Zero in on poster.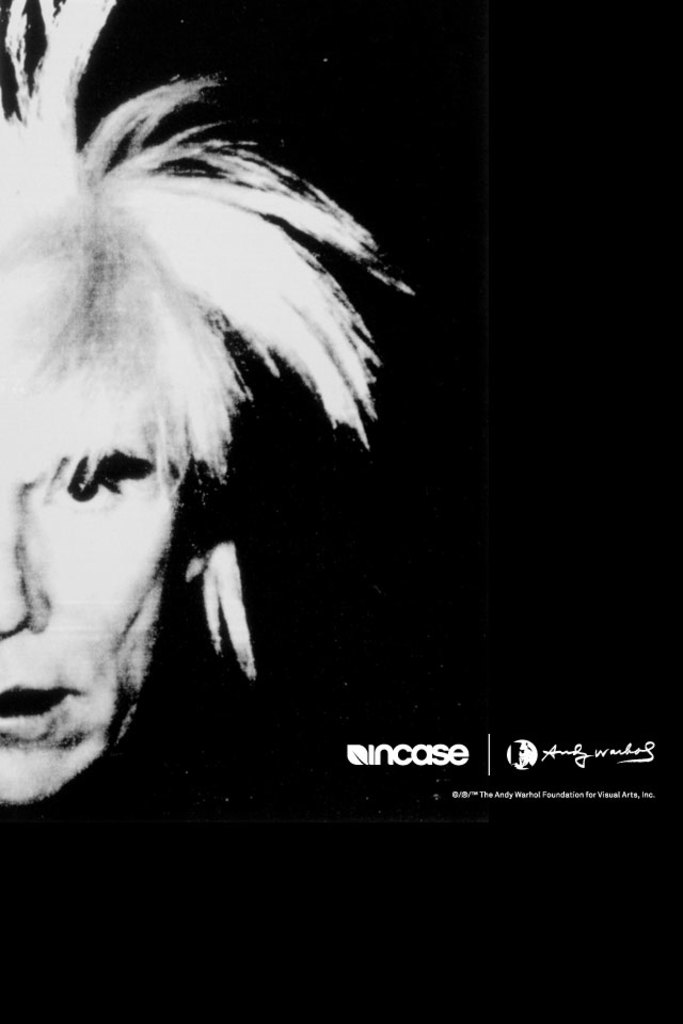
Zeroed in: 0/0/682/1023.
